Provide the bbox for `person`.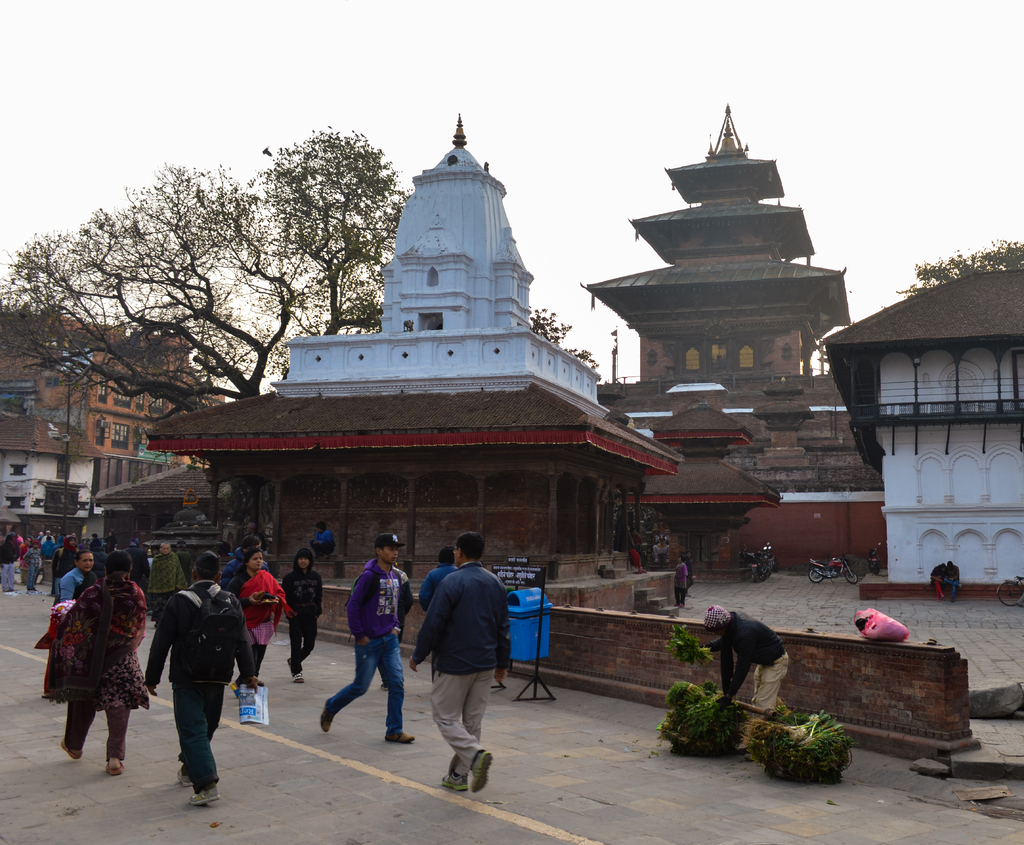
(x1=319, y1=524, x2=413, y2=750).
